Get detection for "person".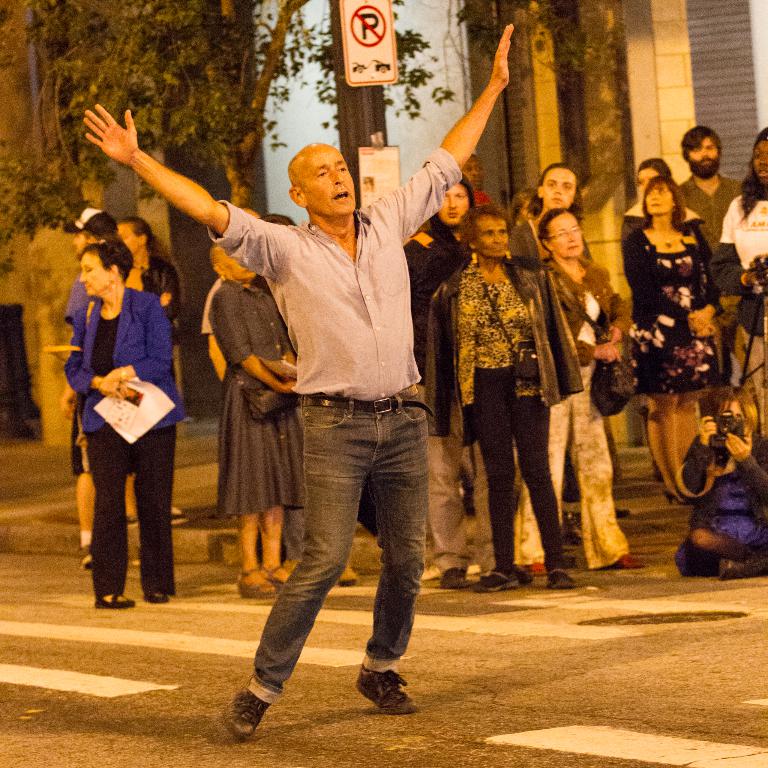
Detection: Rect(403, 170, 478, 593).
